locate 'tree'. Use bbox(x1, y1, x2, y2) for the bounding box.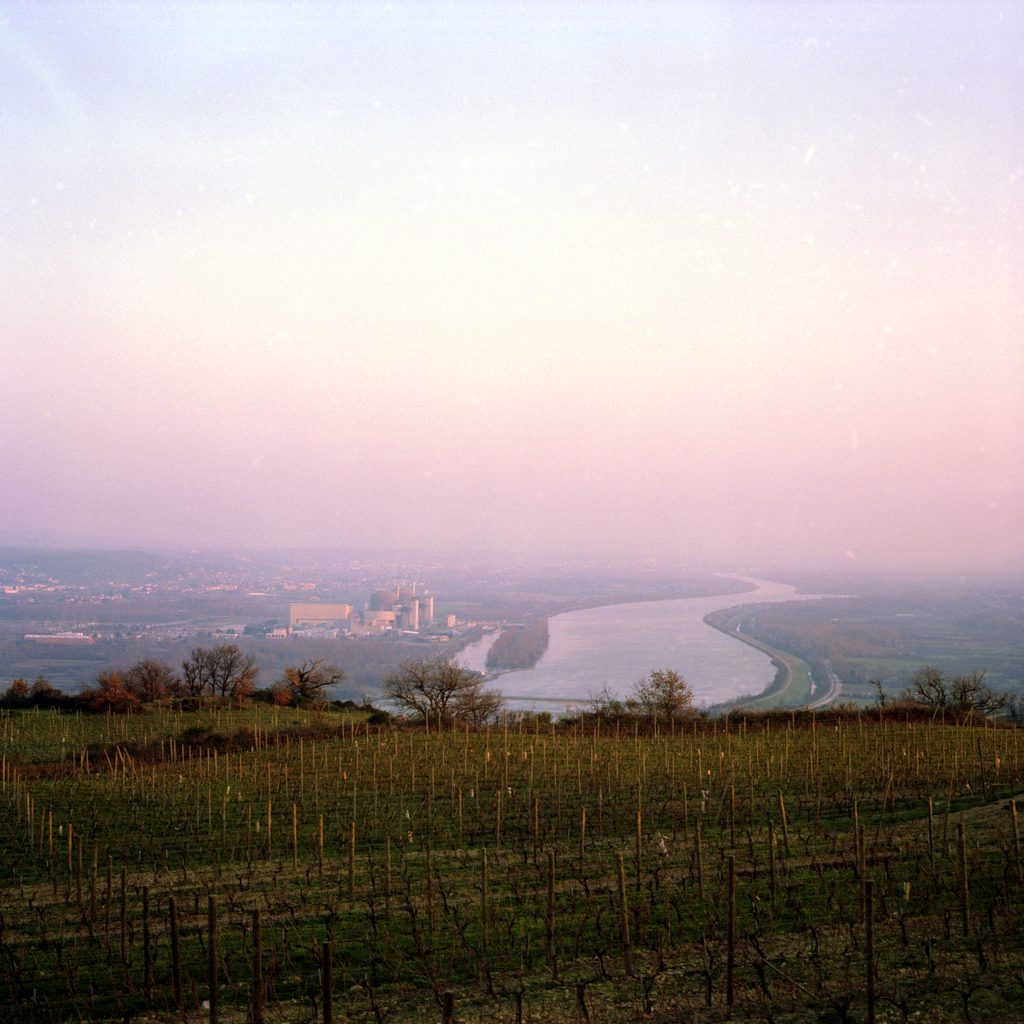
bbox(277, 659, 338, 712).
